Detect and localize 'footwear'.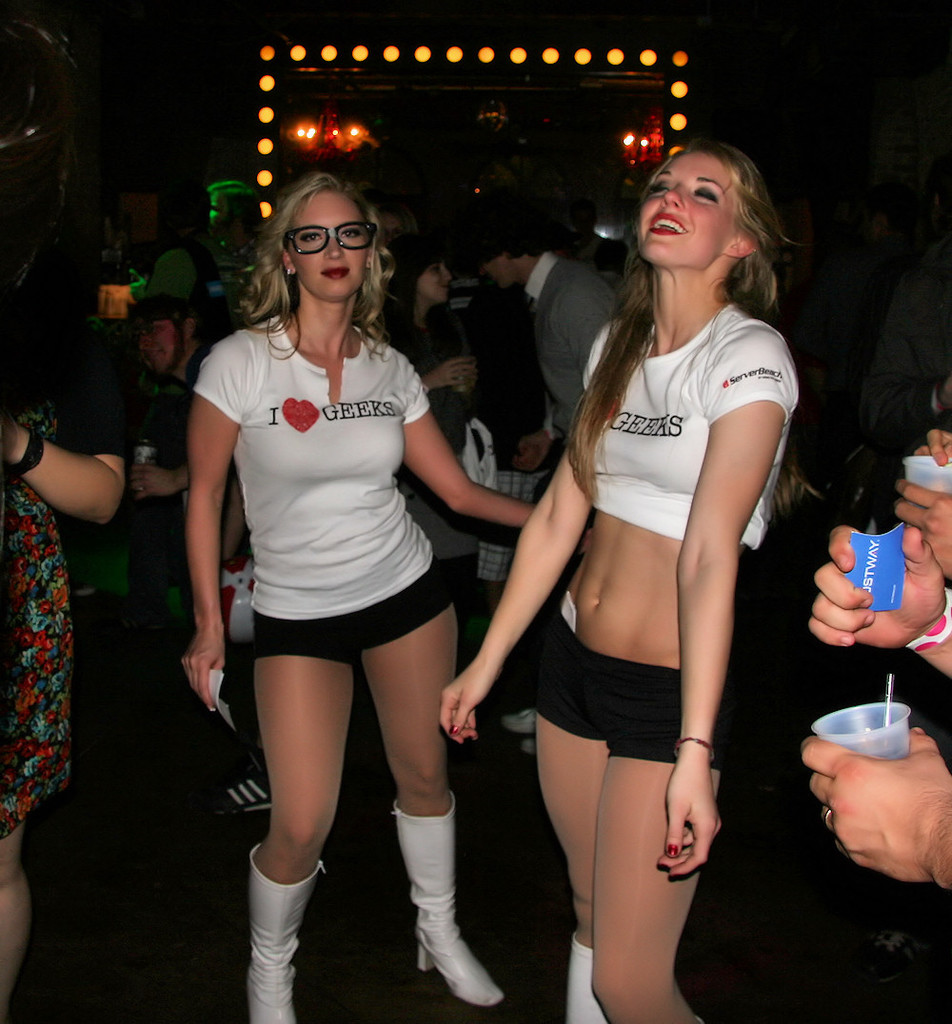
Localized at <bbox>236, 879, 314, 1023</bbox>.
